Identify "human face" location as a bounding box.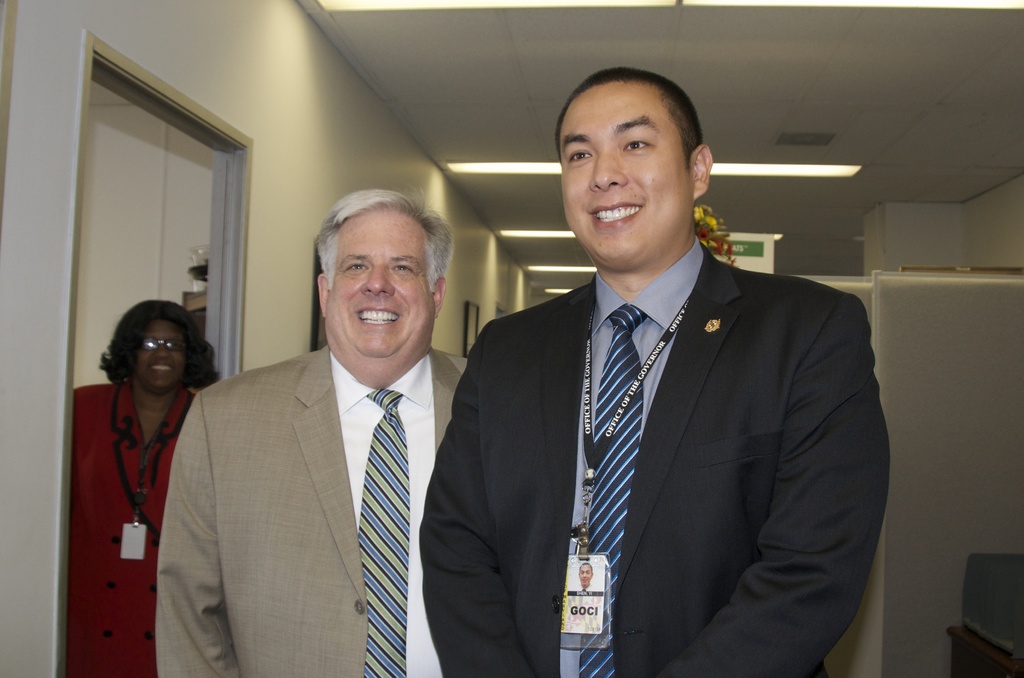
134:324:183:395.
